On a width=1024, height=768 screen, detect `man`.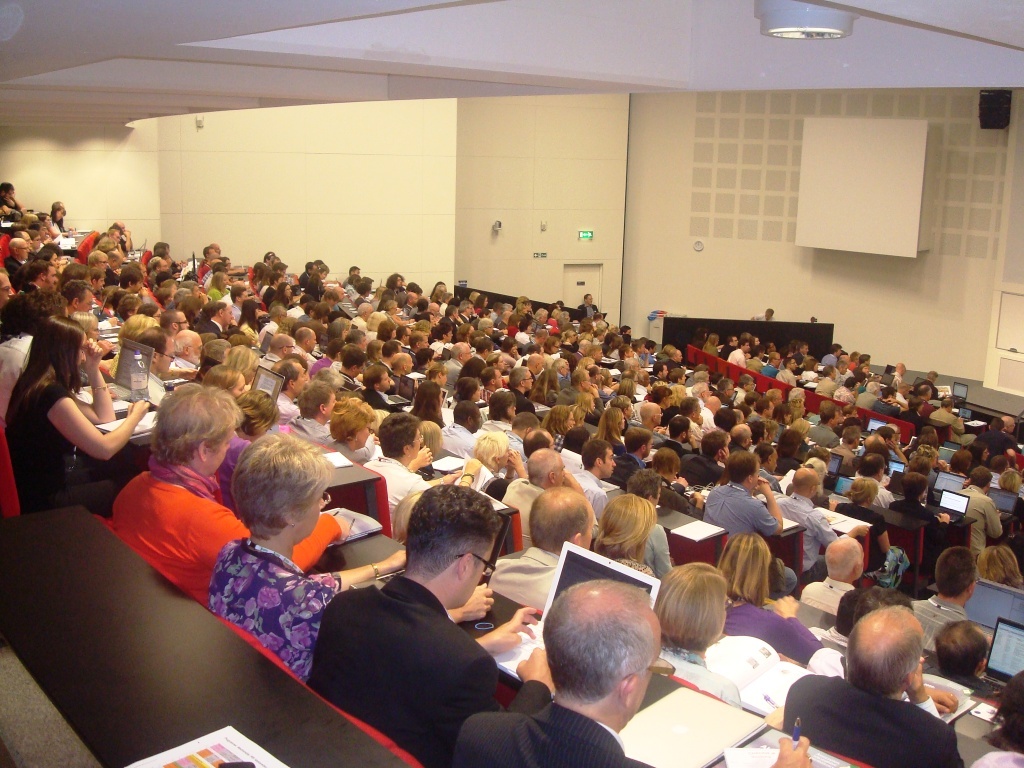
(568,437,611,501).
